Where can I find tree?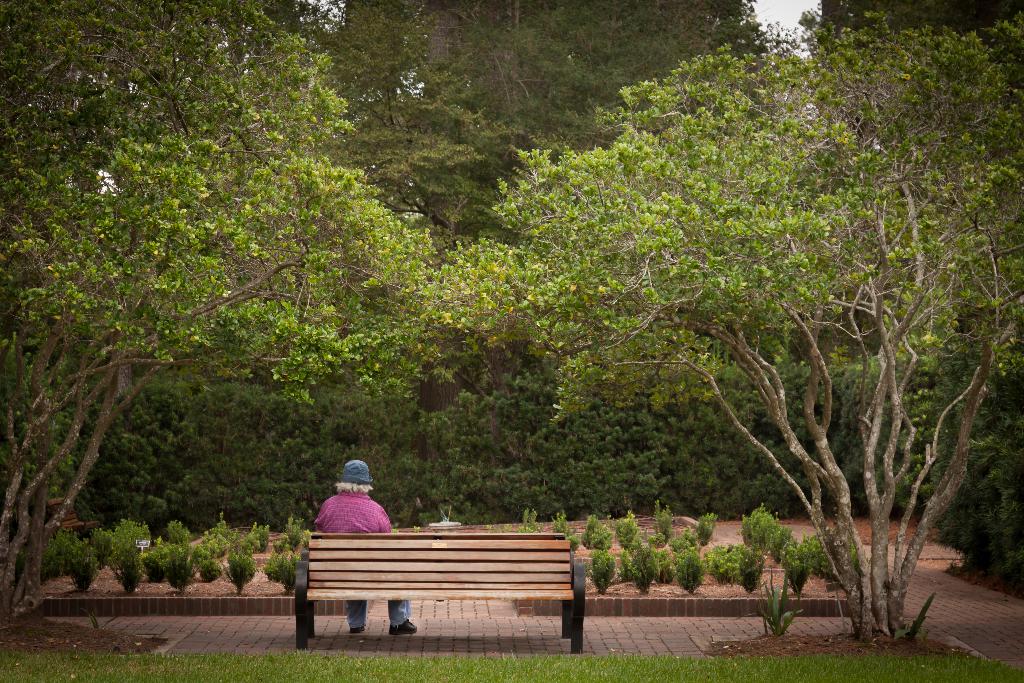
You can find it at [1,10,652,591].
